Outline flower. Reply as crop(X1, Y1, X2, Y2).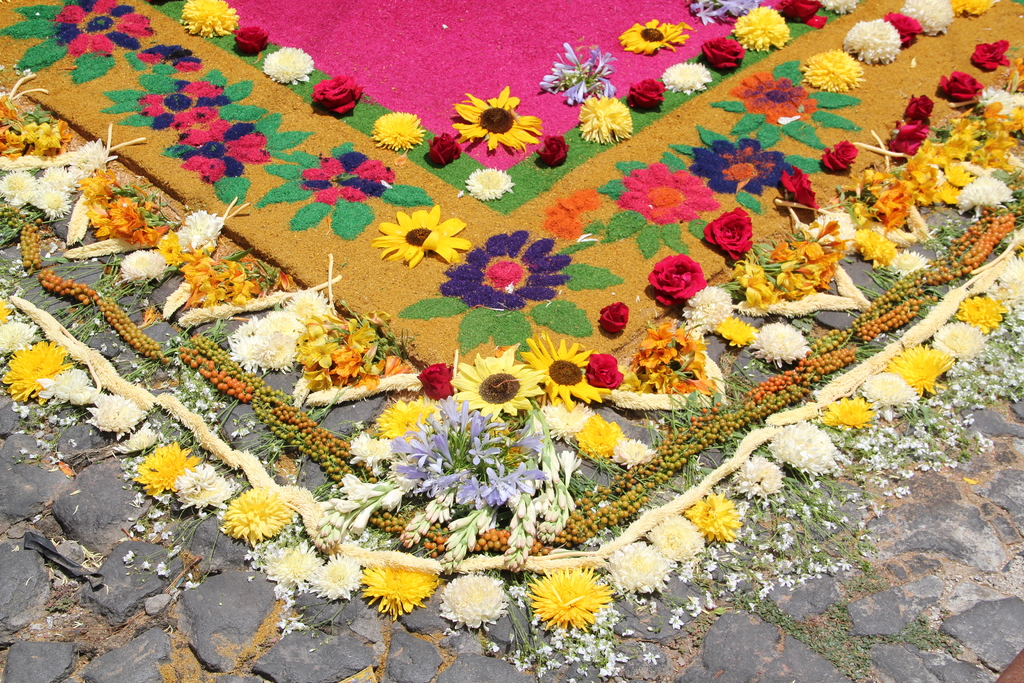
crop(438, 572, 507, 633).
